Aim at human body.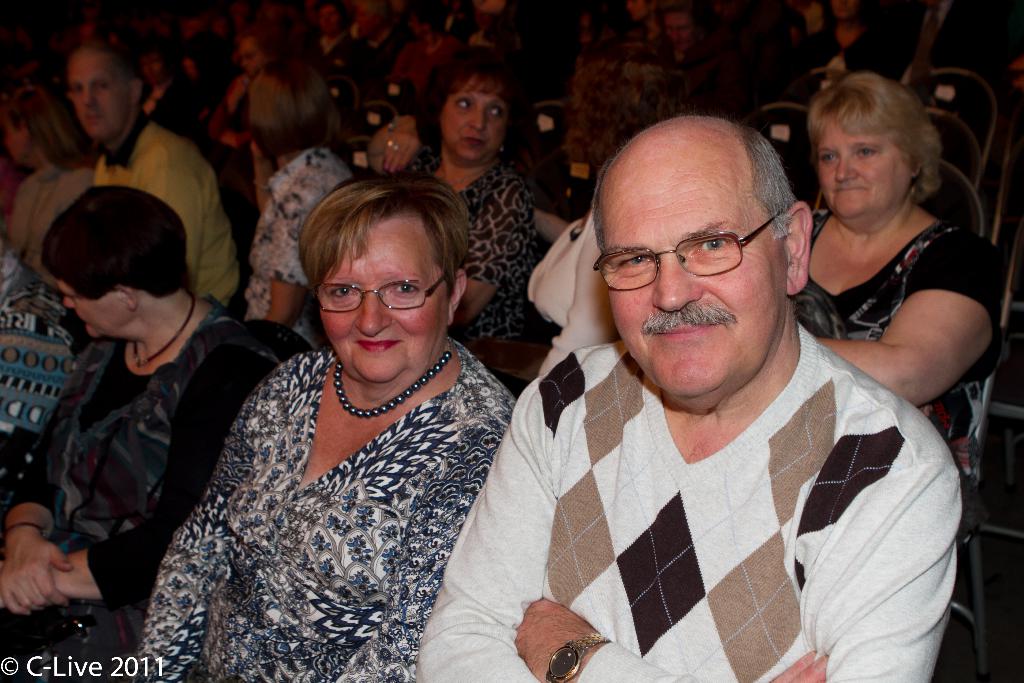
Aimed at <box>12,153,99,273</box>.
